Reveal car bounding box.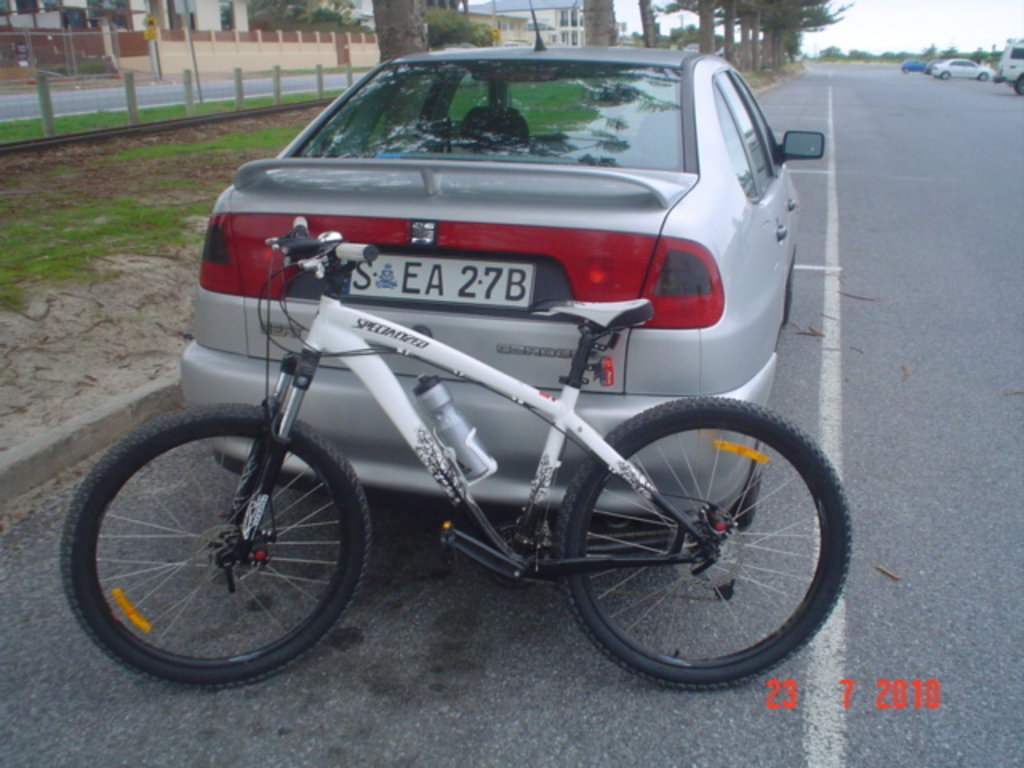
Revealed: 925, 56, 992, 86.
